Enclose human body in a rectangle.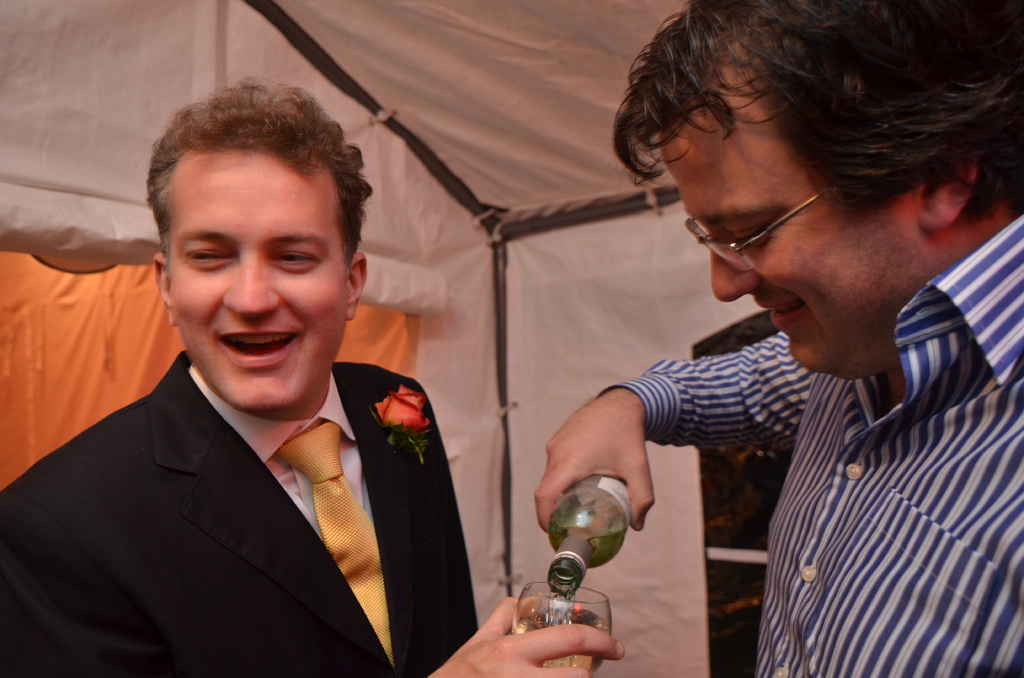
(x1=0, y1=75, x2=624, y2=677).
